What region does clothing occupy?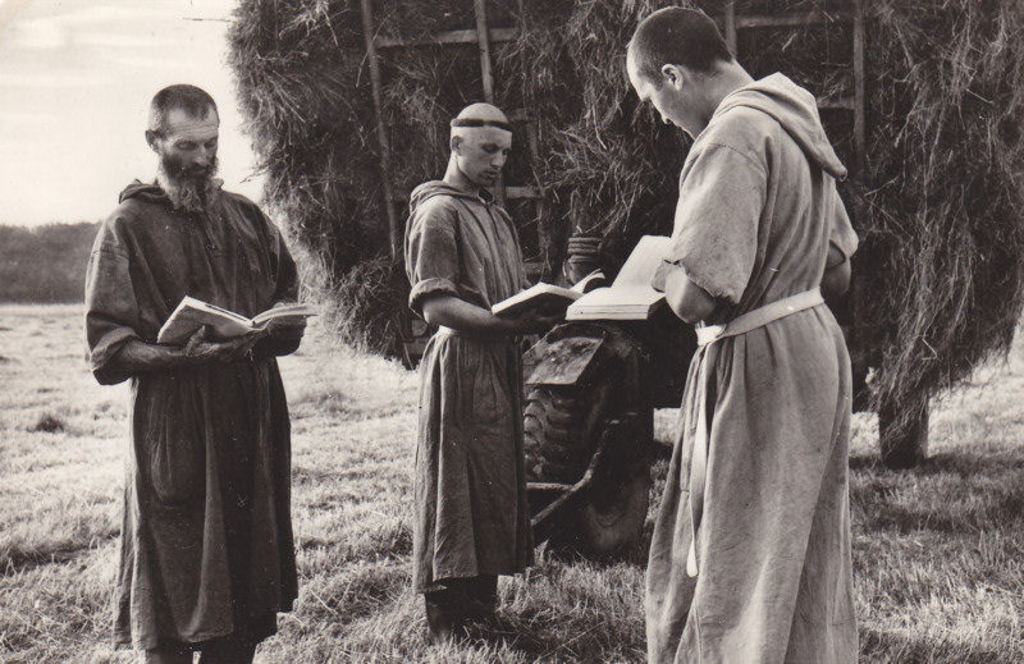
{"x1": 612, "y1": 61, "x2": 863, "y2": 635}.
